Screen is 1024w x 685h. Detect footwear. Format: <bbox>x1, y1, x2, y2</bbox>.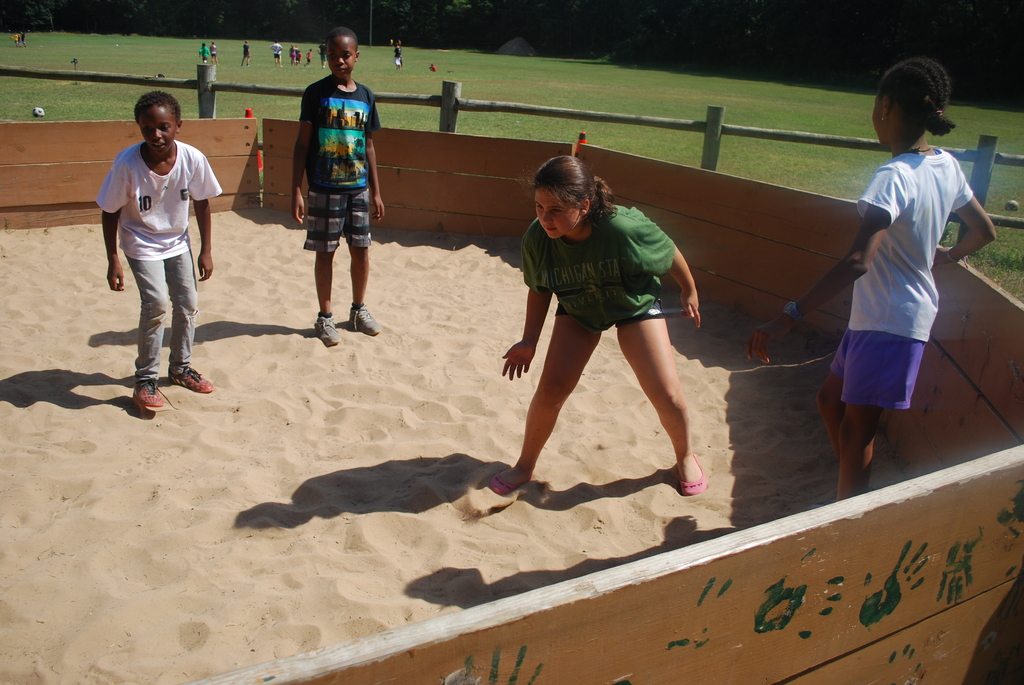
<bbox>130, 374, 163, 410</bbox>.
